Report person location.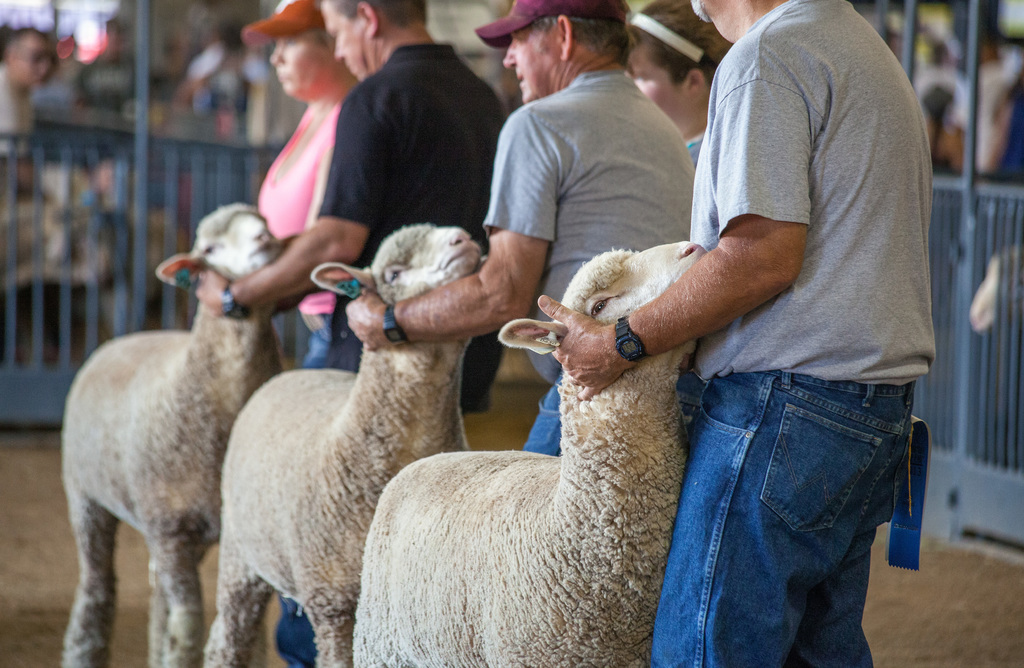
Report: (630,0,733,170).
